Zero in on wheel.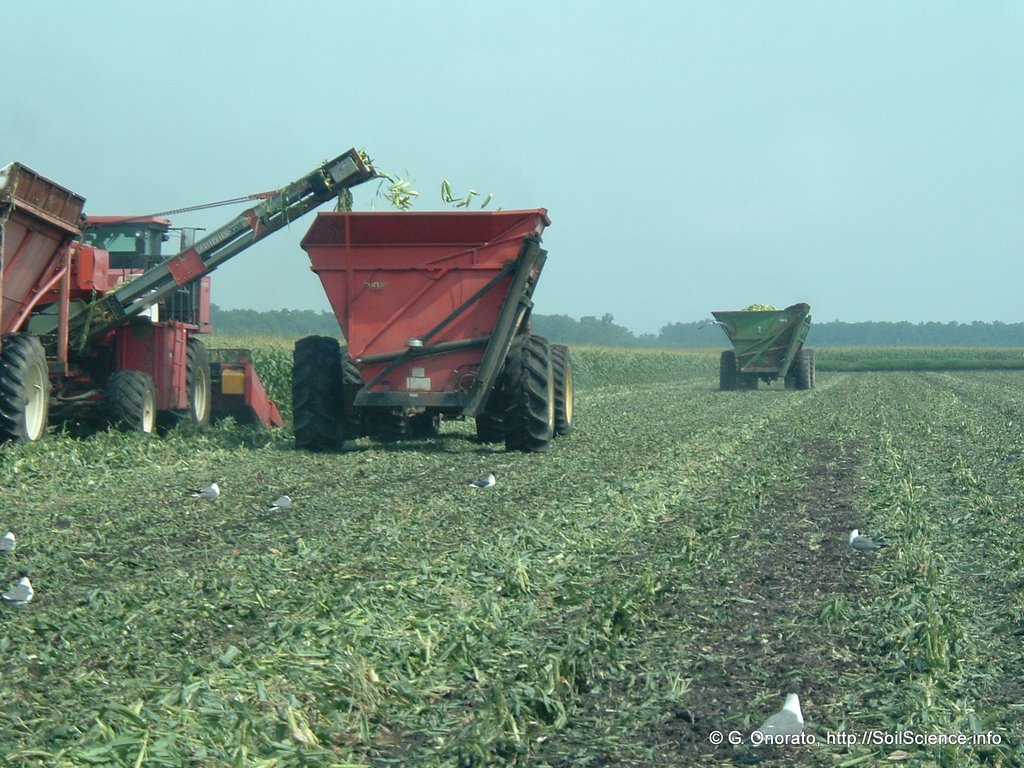
Zeroed in: 340, 342, 366, 438.
